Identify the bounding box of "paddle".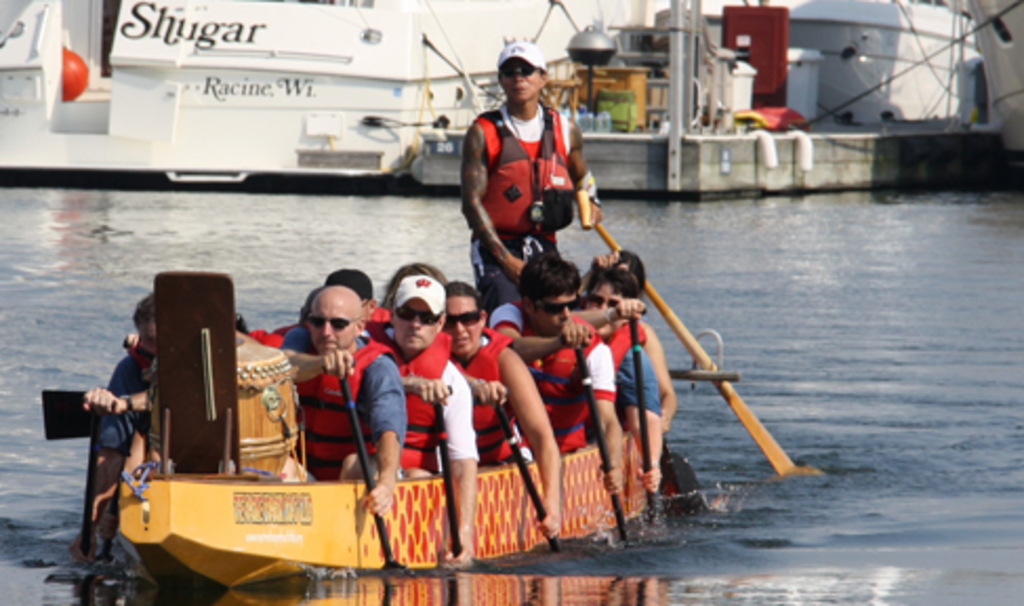
x1=477, y1=389, x2=559, y2=553.
